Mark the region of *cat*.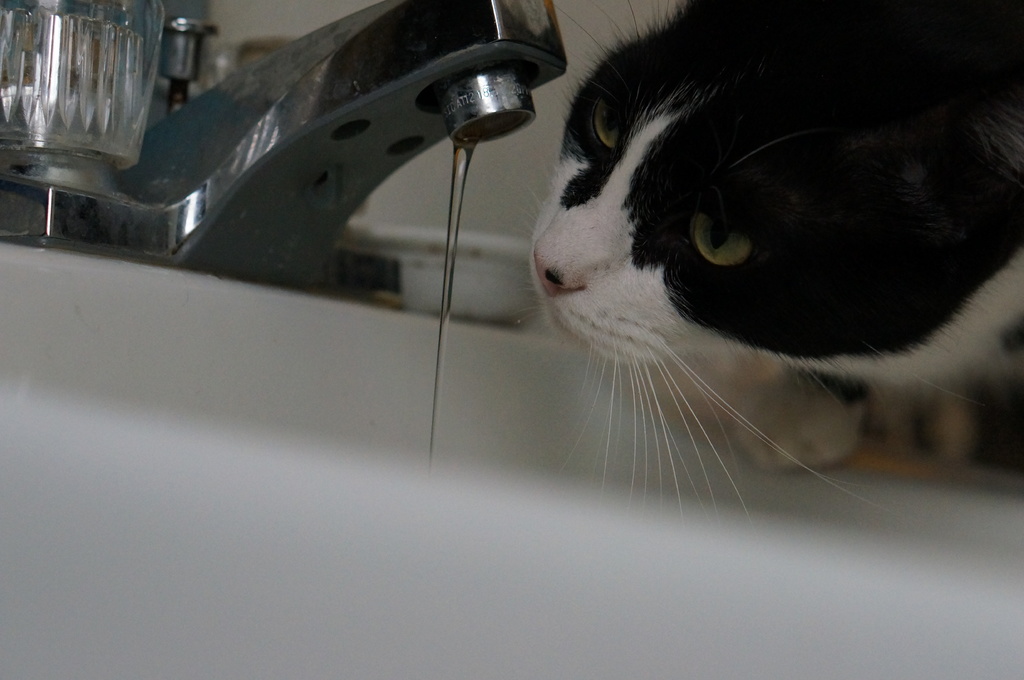
Region: (476, 0, 1023, 548).
